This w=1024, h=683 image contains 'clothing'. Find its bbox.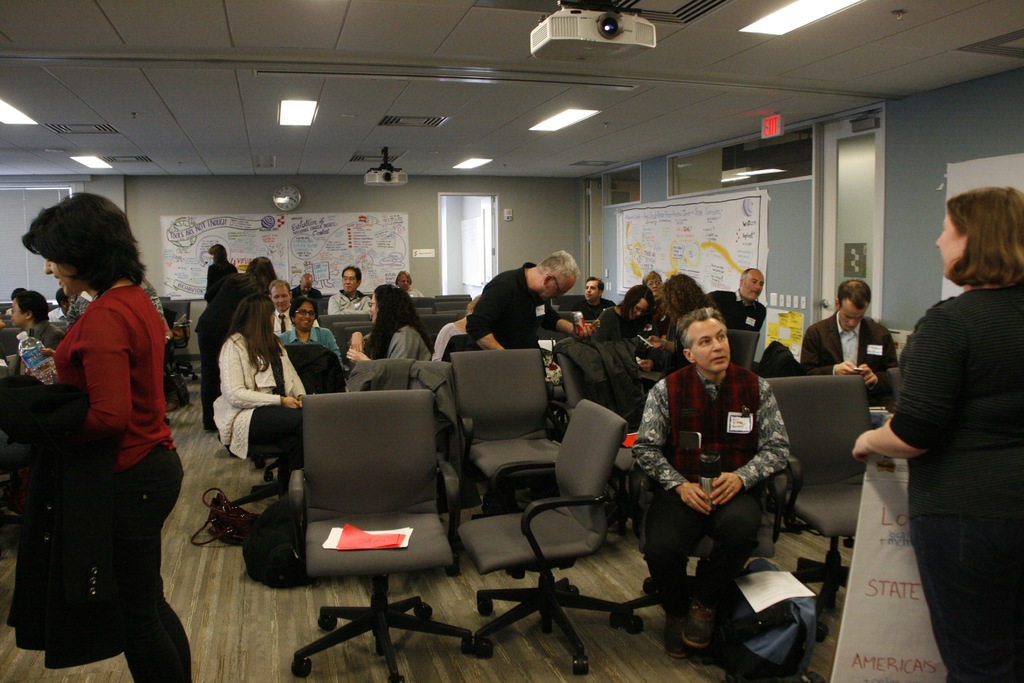
left=51, top=283, right=181, bottom=473.
